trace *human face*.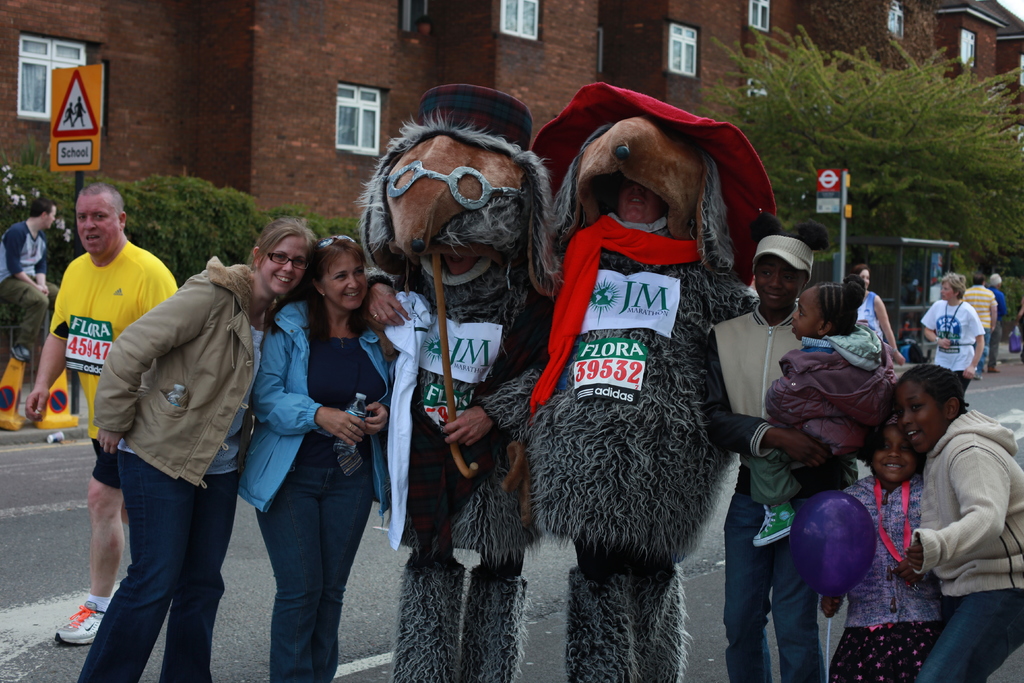
Traced to [x1=755, y1=254, x2=799, y2=311].
